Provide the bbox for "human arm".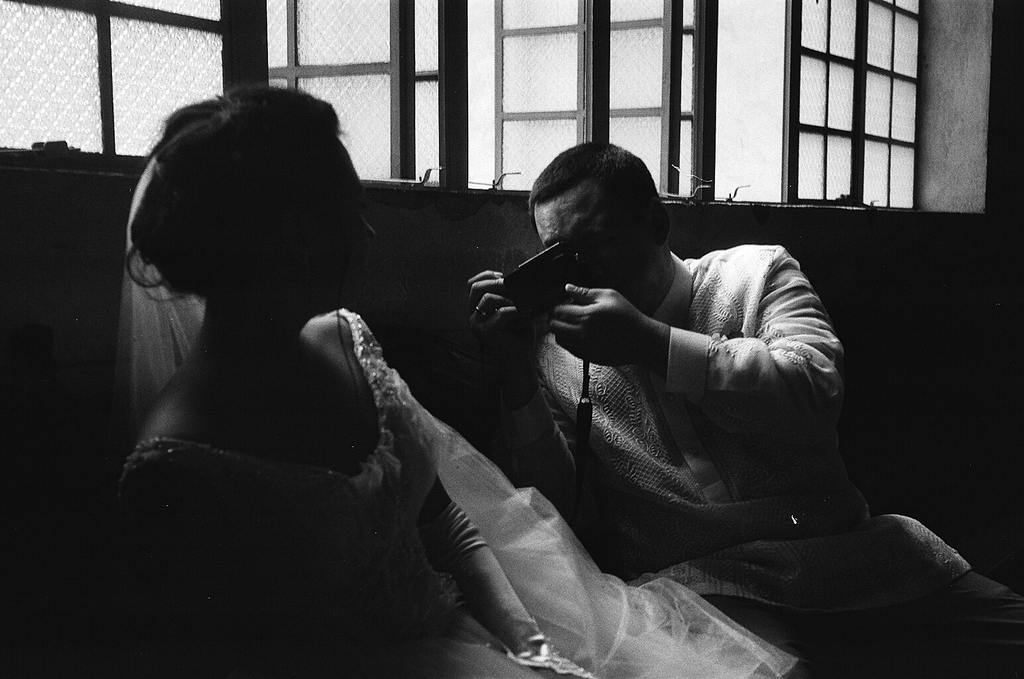
[352, 309, 608, 678].
